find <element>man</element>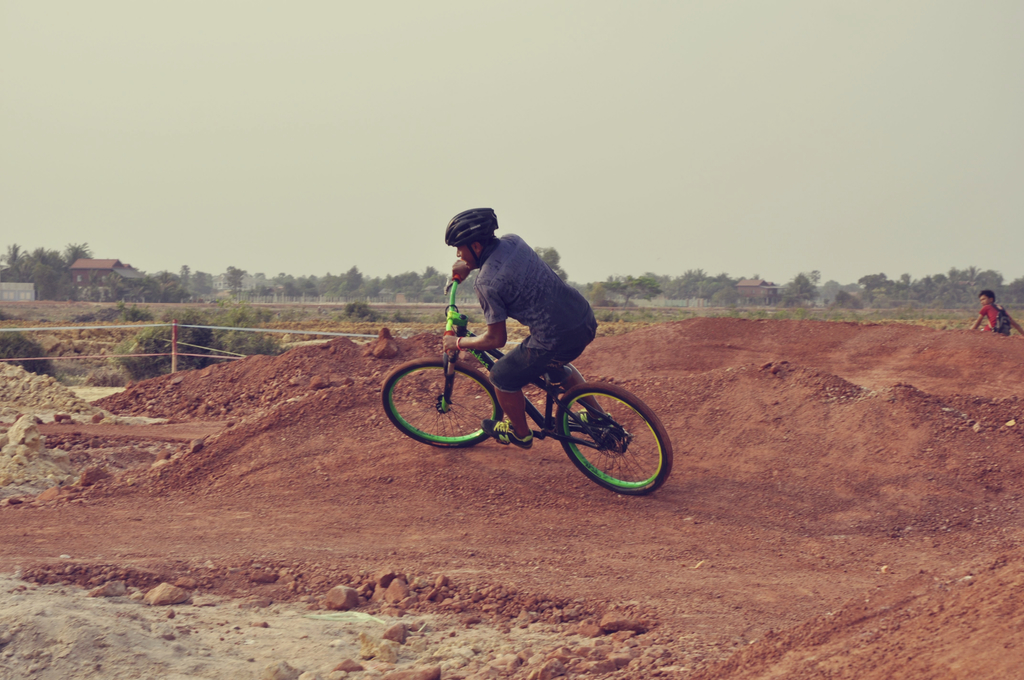
449 203 602 452
